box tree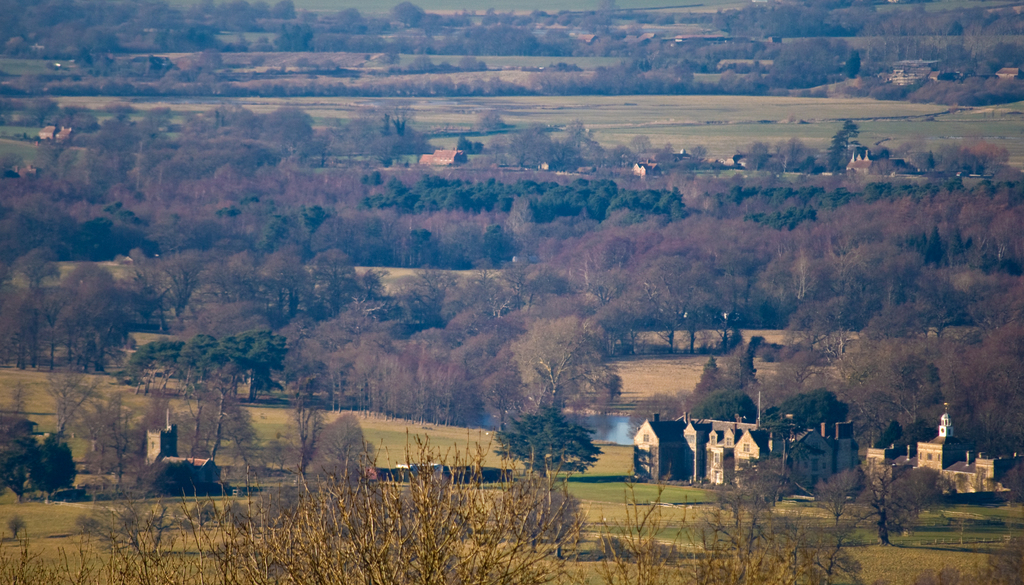
[145,461,205,512]
